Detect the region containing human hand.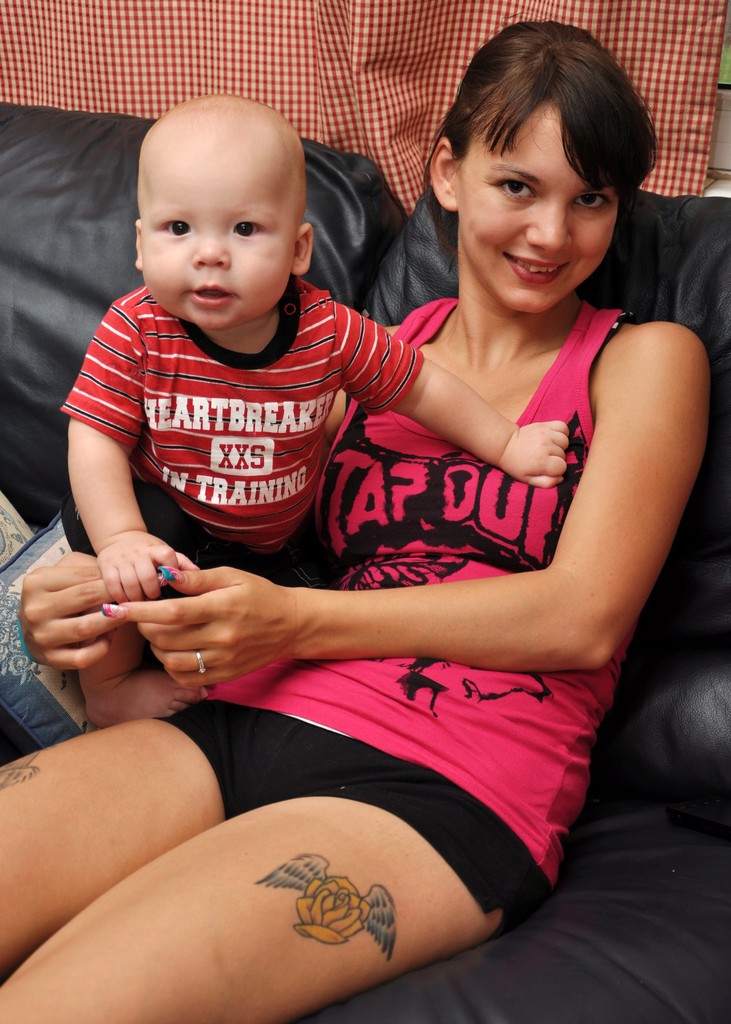
(96, 529, 201, 605).
